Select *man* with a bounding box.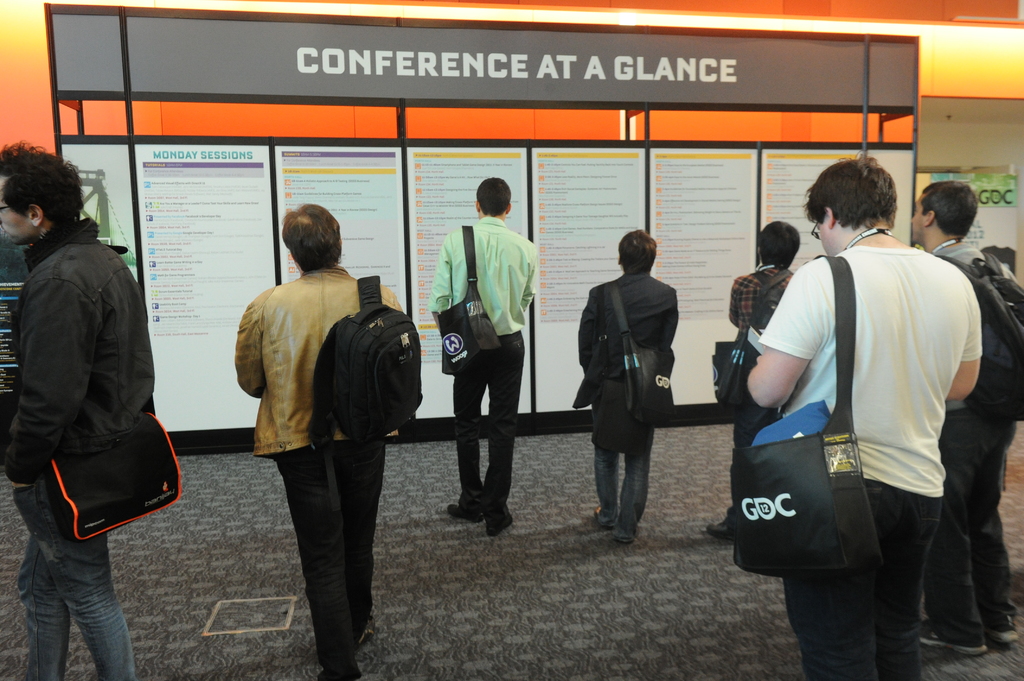
l=908, t=179, r=1020, b=655.
